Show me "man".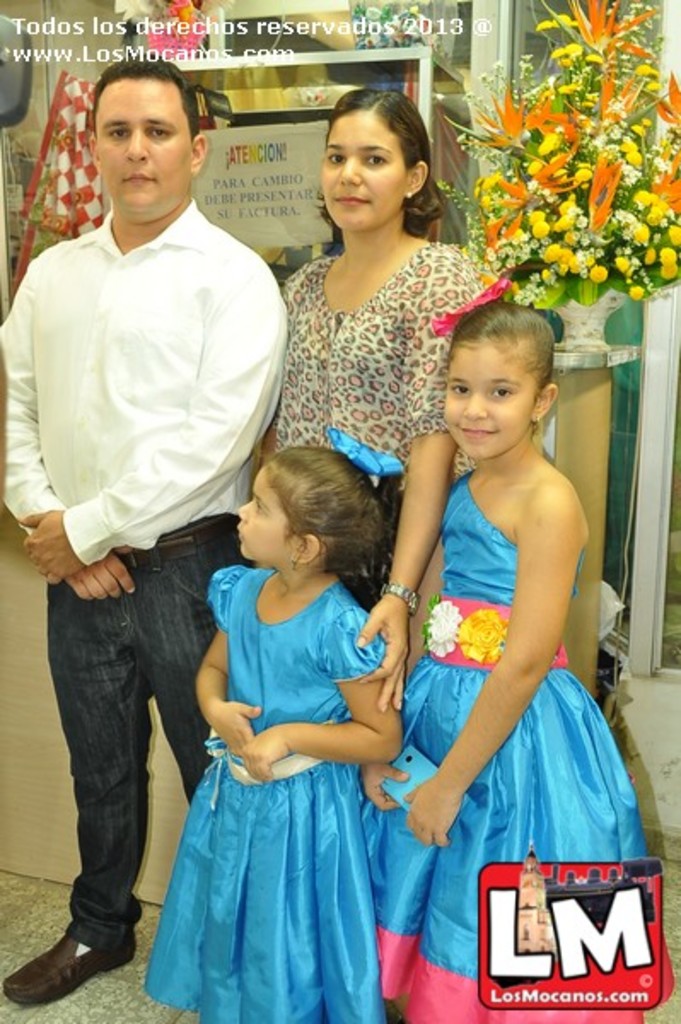
"man" is here: bbox=(0, 60, 290, 1012).
